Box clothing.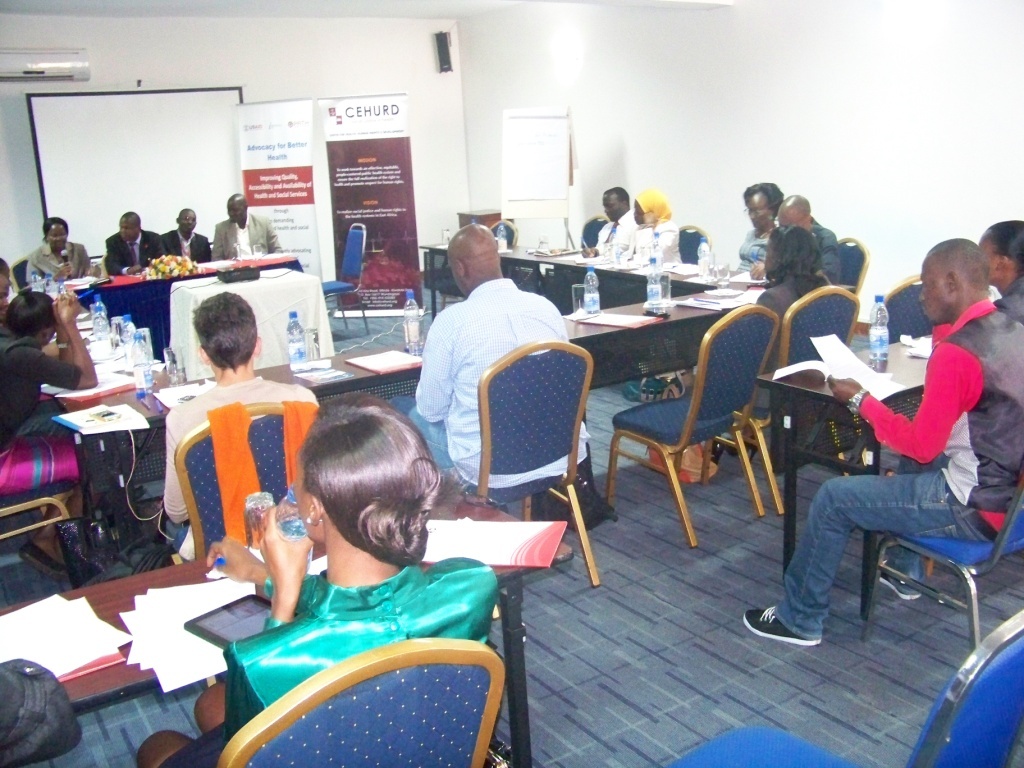
BBox(105, 236, 153, 274).
